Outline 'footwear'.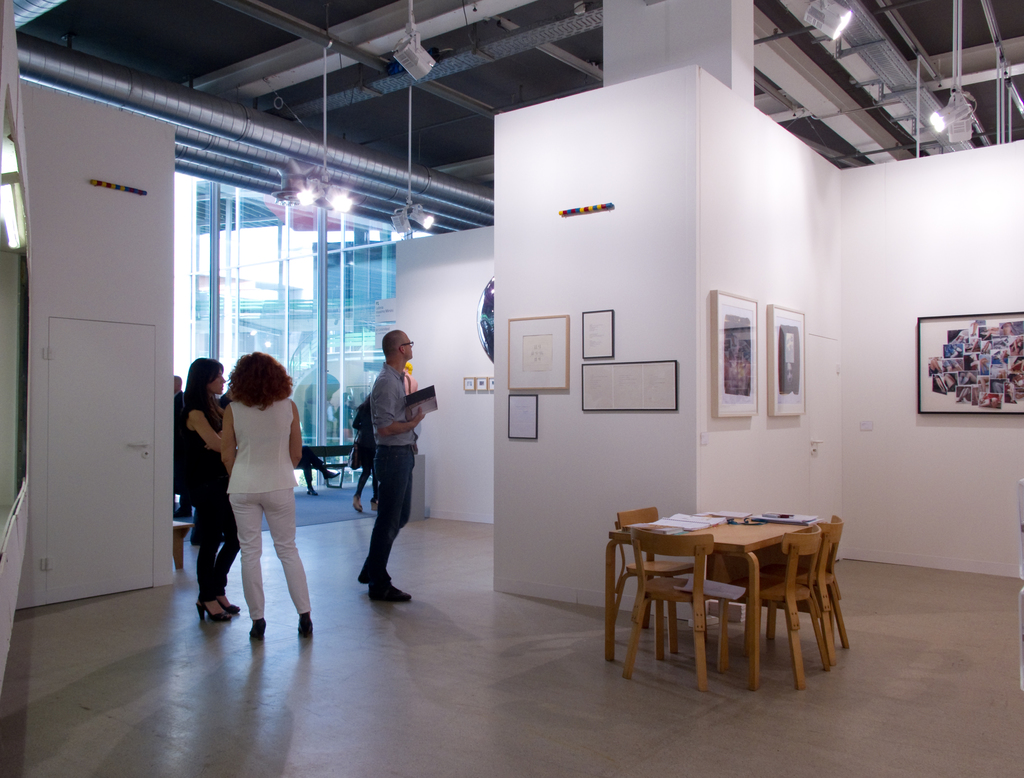
Outline: (x1=355, y1=575, x2=368, y2=584).
